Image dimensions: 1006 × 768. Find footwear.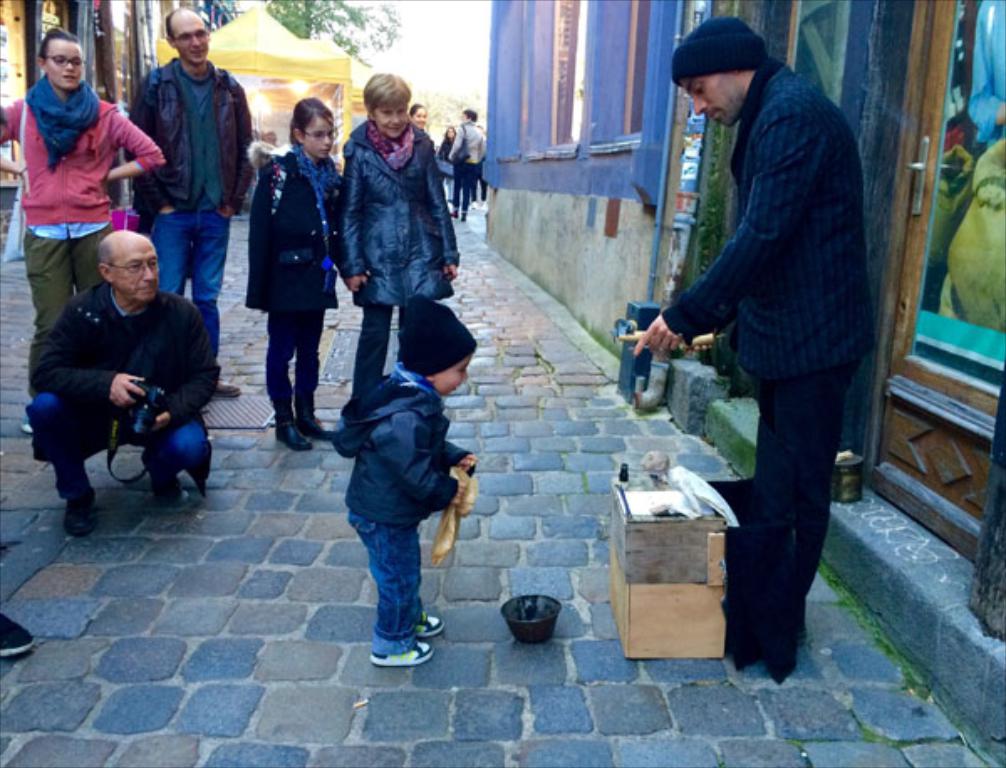
BBox(374, 639, 433, 666).
